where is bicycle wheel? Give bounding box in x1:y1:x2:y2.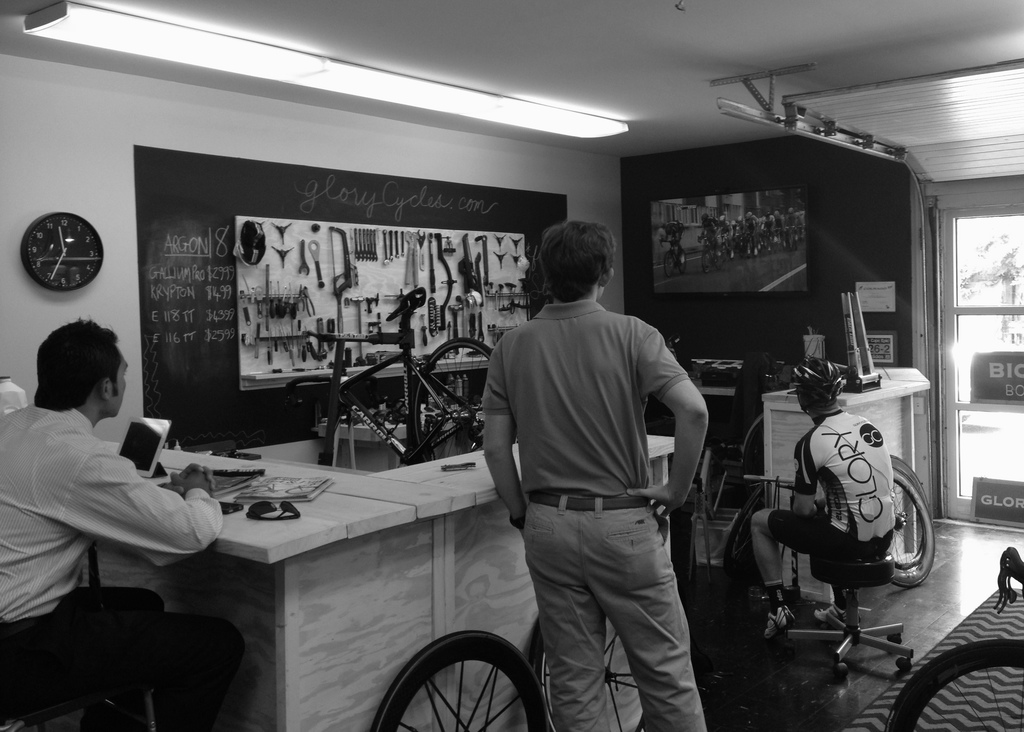
890:468:935:590.
